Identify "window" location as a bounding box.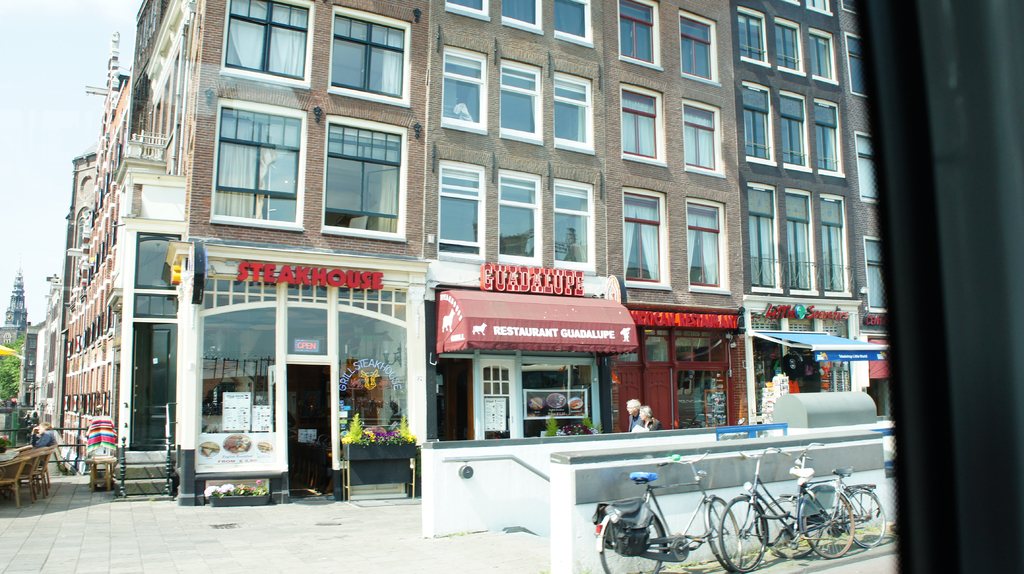
x1=499, y1=167, x2=543, y2=260.
